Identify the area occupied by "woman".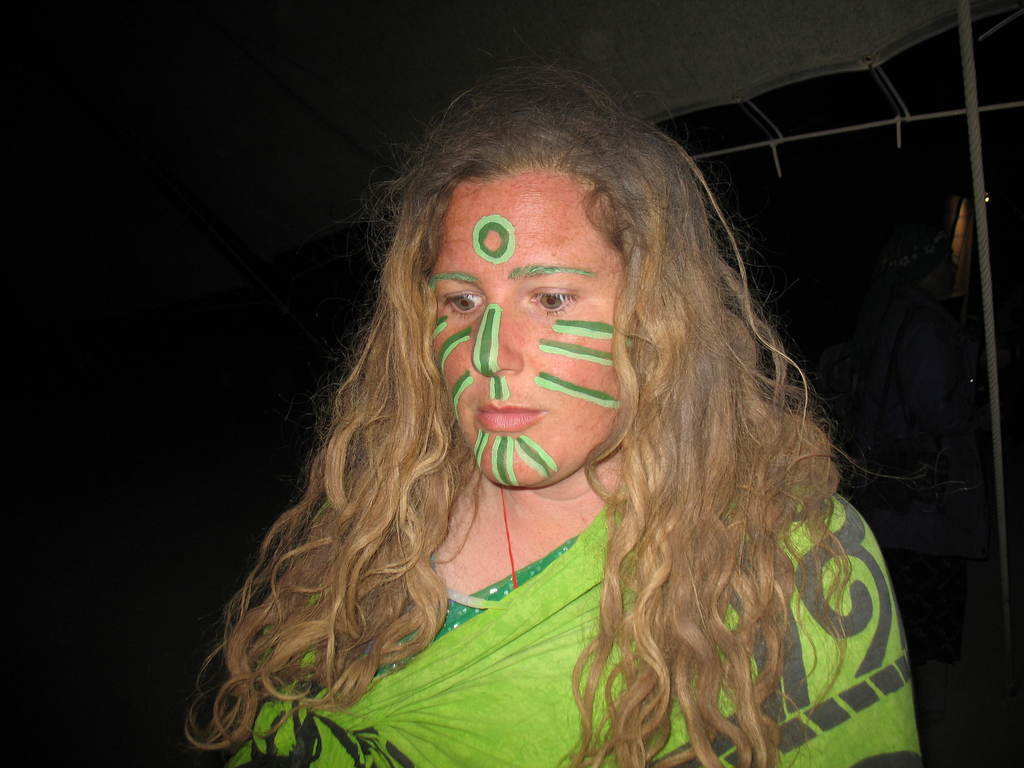
Area: [182,61,921,767].
